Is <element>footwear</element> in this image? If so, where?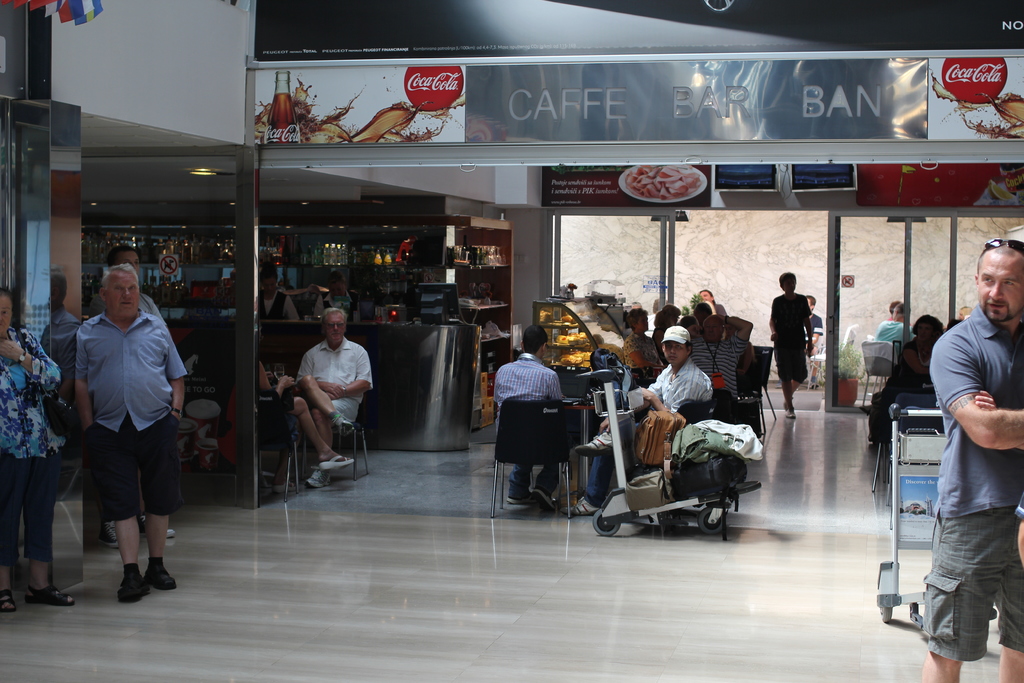
Yes, at {"x1": 308, "y1": 470, "x2": 332, "y2": 493}.
